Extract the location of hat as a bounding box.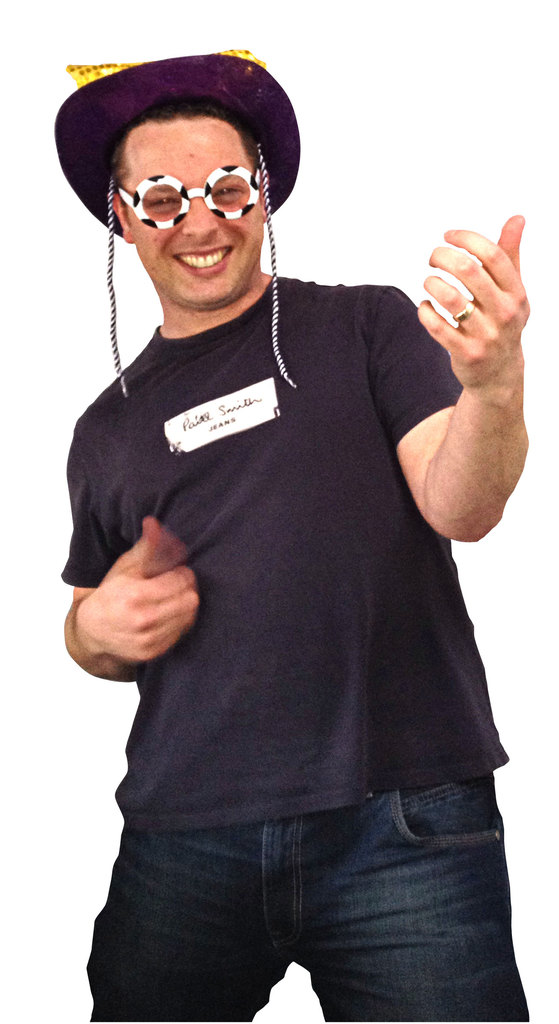
bbox=[44, 50, 311, 394].
